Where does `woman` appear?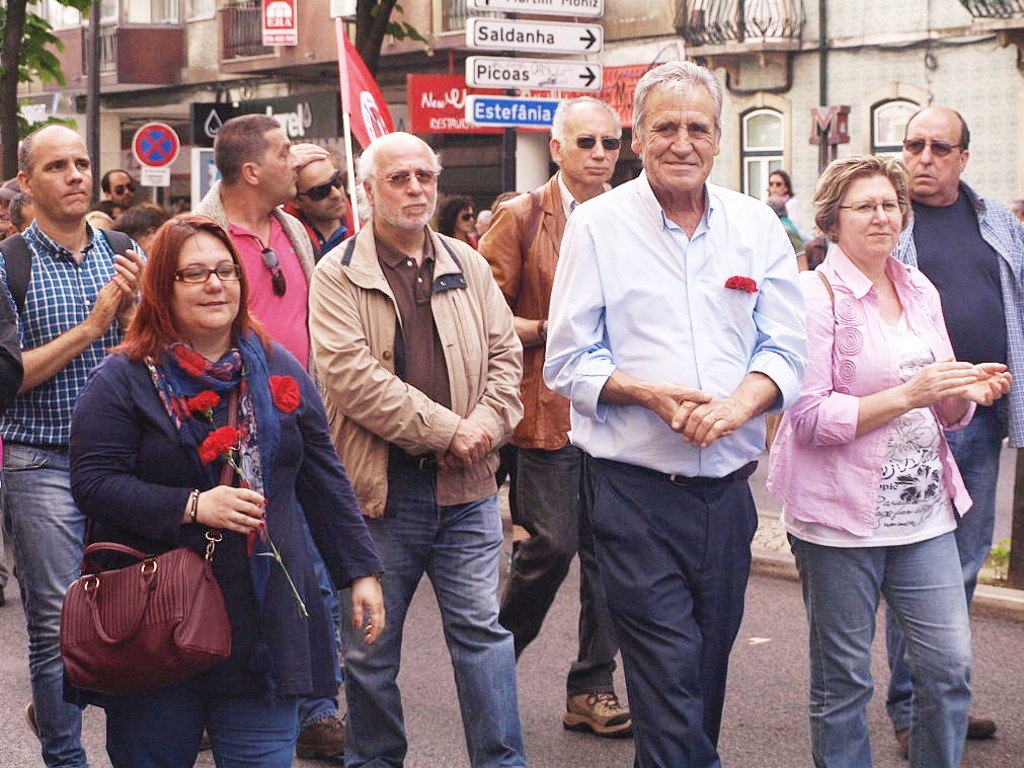
Appears at (left=763, top=168, right=807, bottom=248).
